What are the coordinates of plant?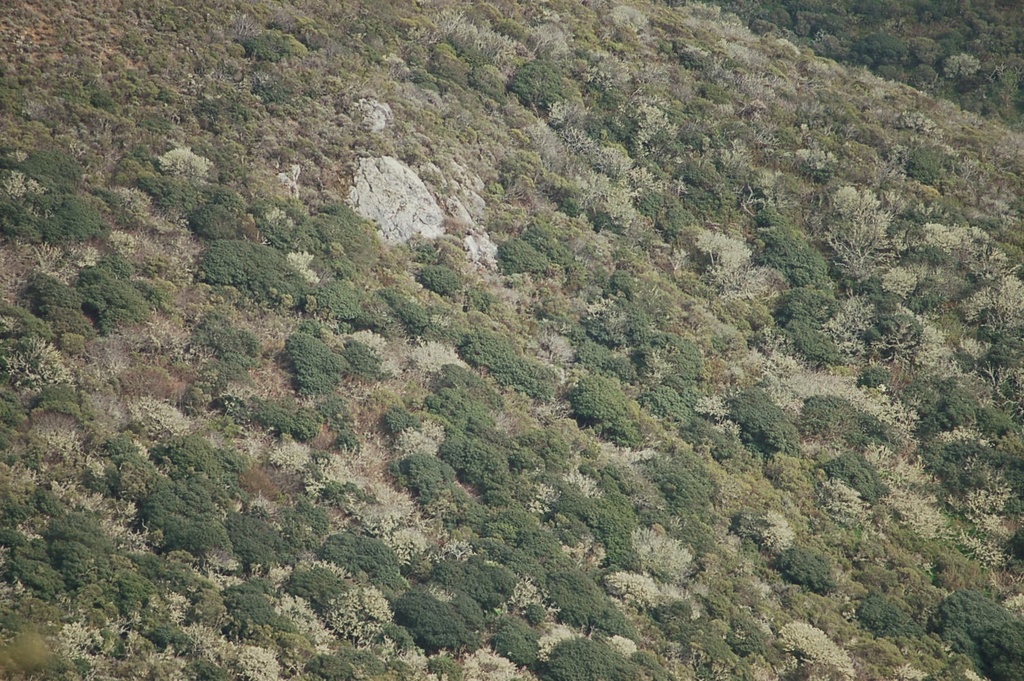
Rect(305, 204, 388, 279).
